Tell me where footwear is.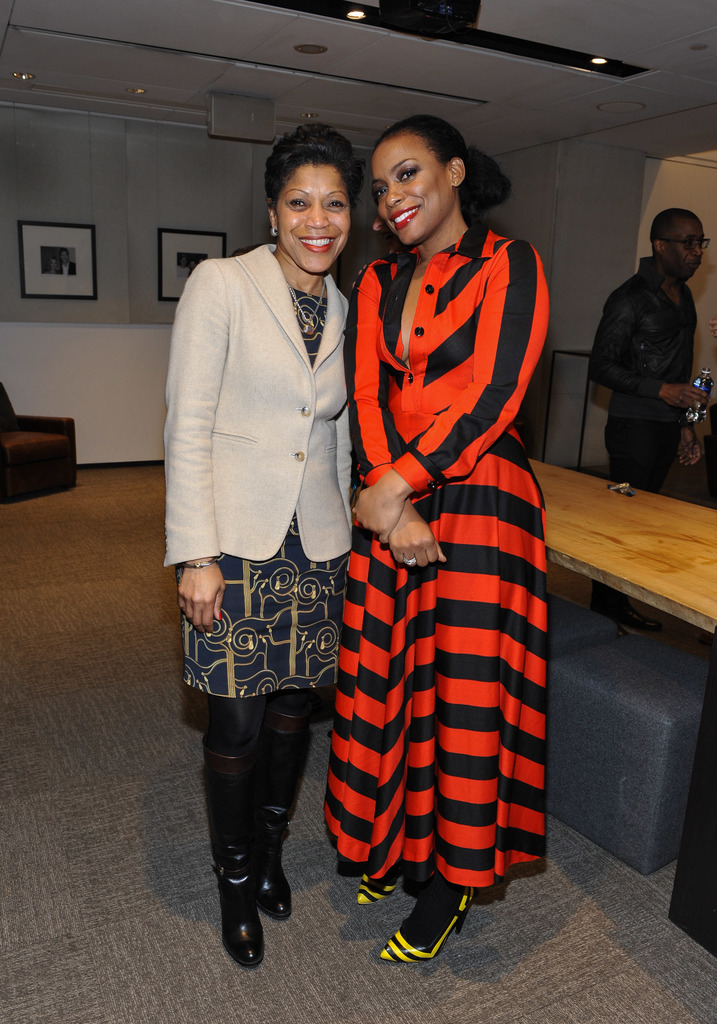
footwear is at box=[367, 893, 486, 985].
